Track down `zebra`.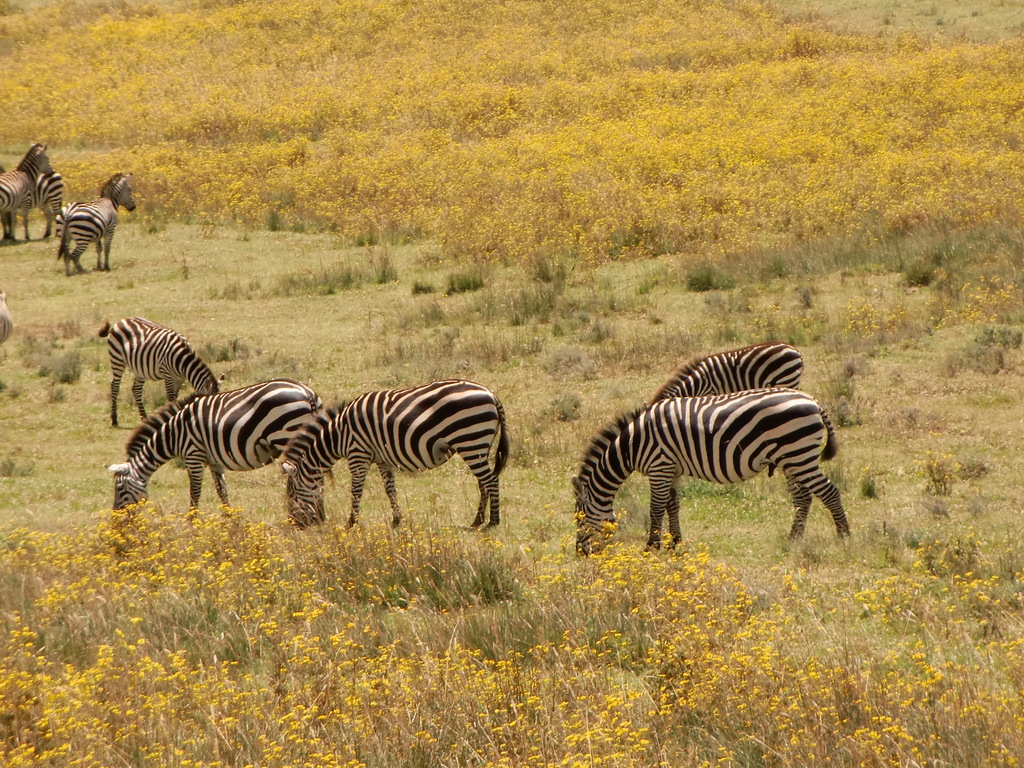
Tracked to BBox(56, 170, 138, 276).
